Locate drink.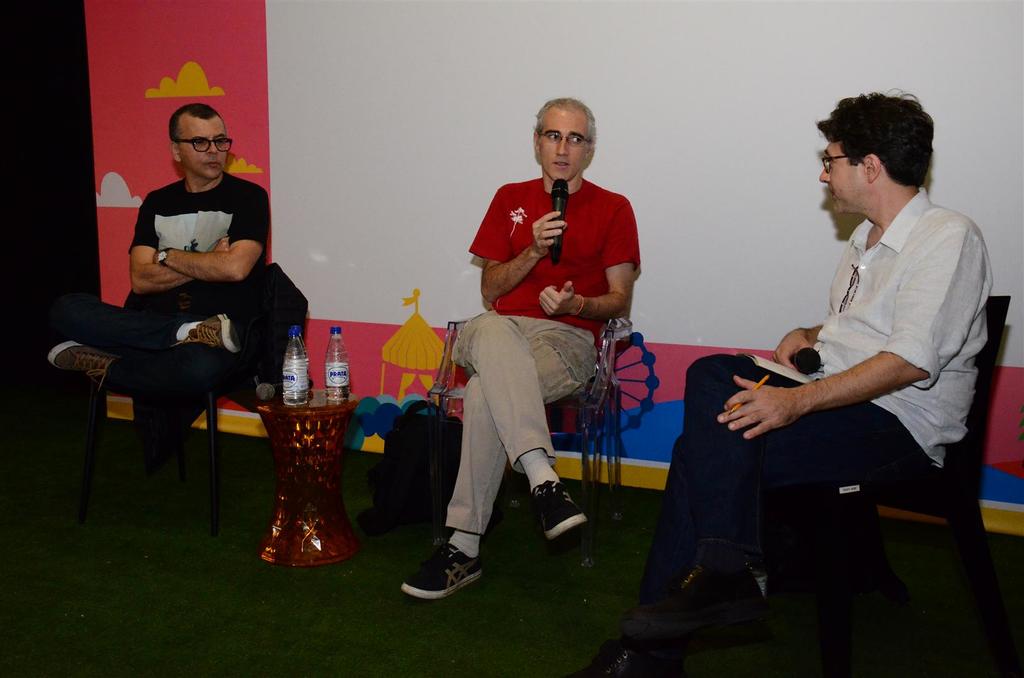
Bounding box: region(323, 324, 352, 403).
